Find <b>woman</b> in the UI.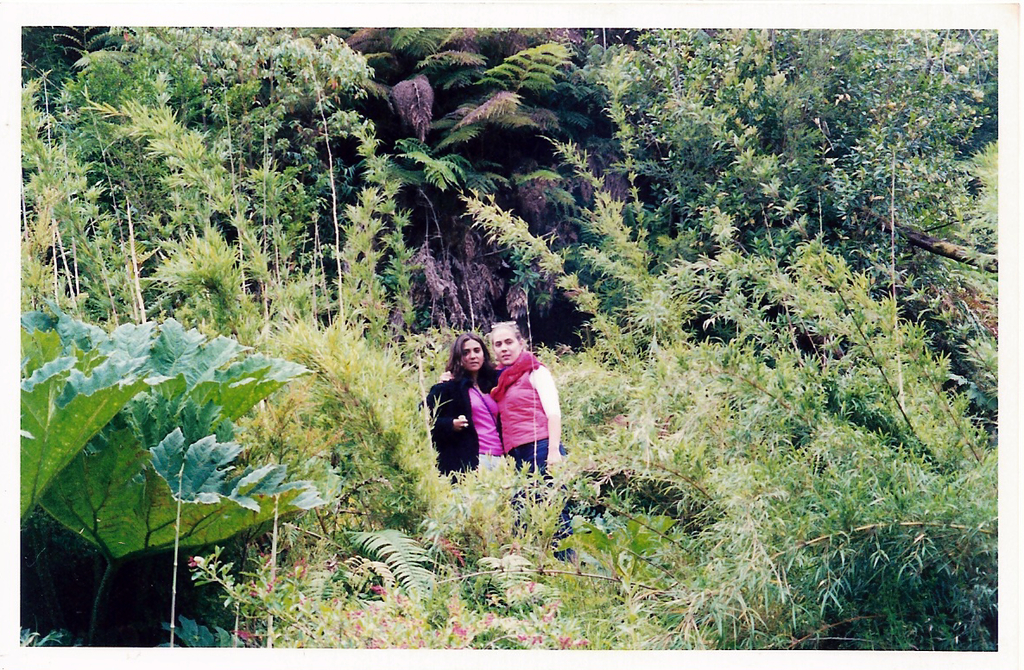
UI element at 420:332:502:482.
